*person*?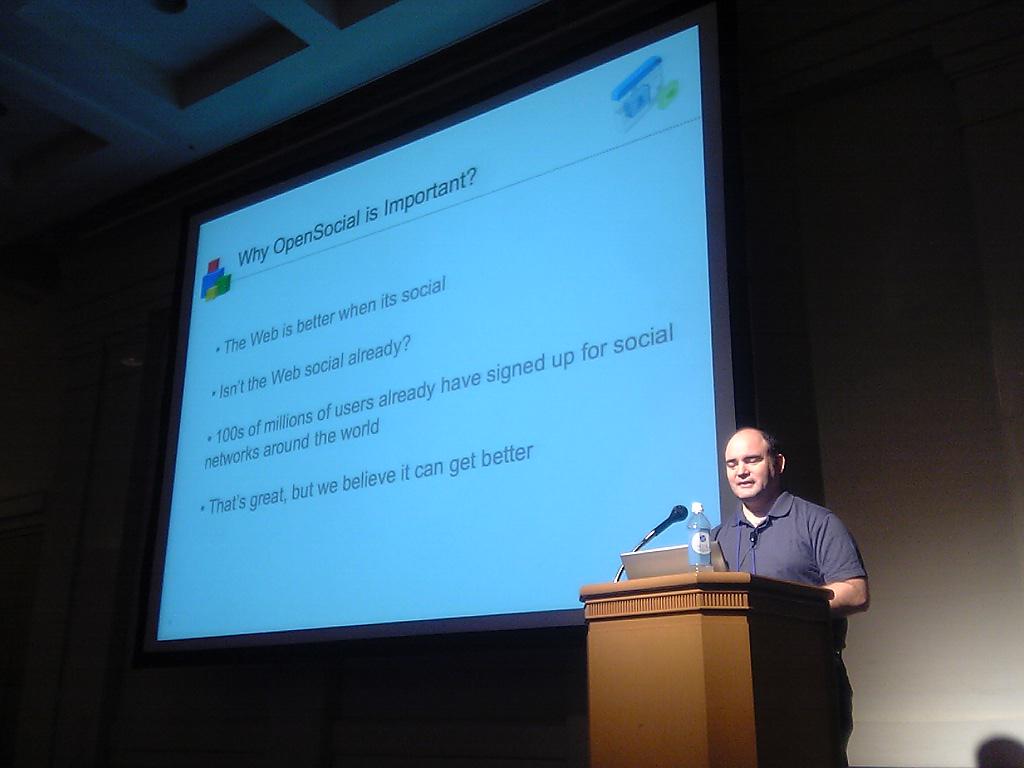
698 423 873 767
